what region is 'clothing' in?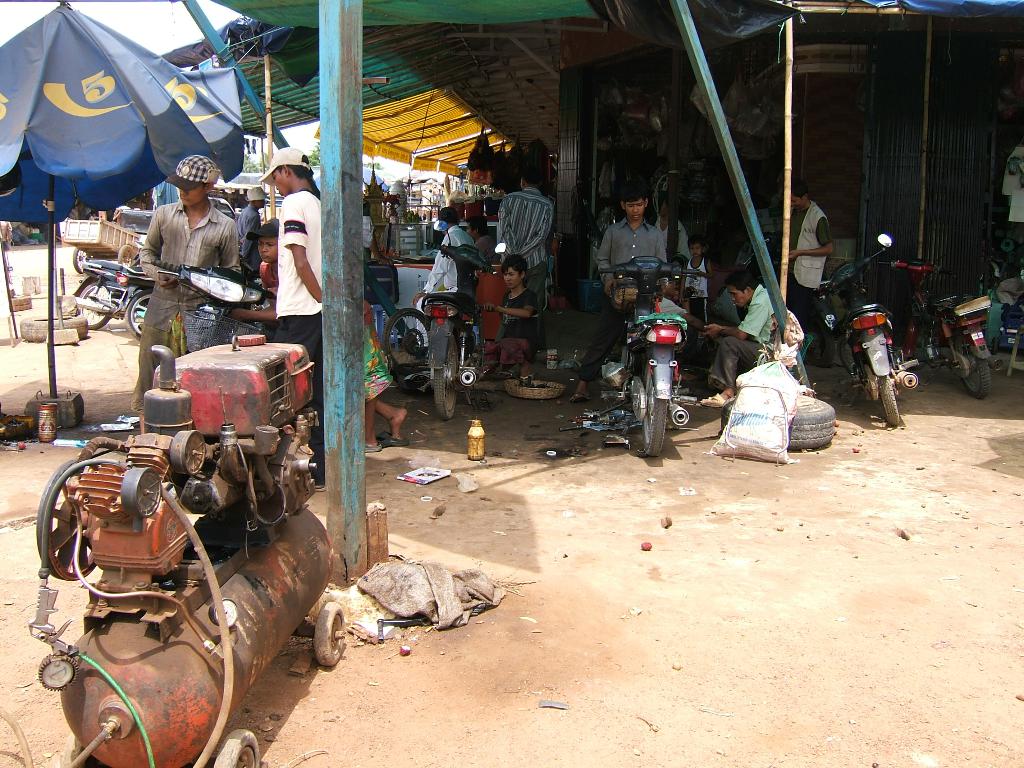
box(684, 254, 713, 322).
